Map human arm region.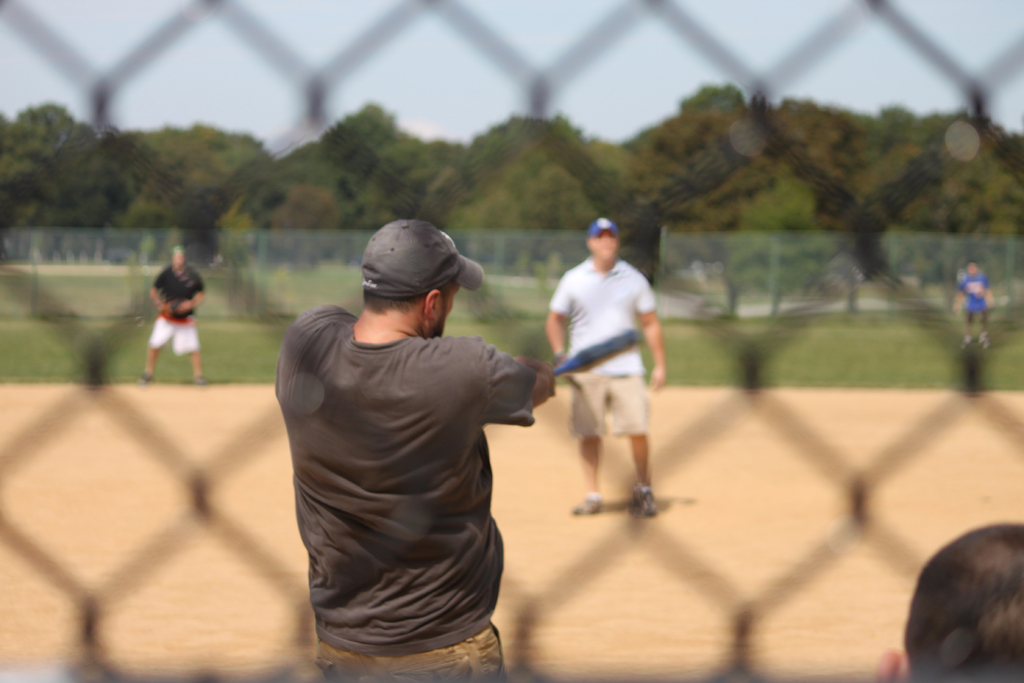
Mapped to 540:269:576:365.
